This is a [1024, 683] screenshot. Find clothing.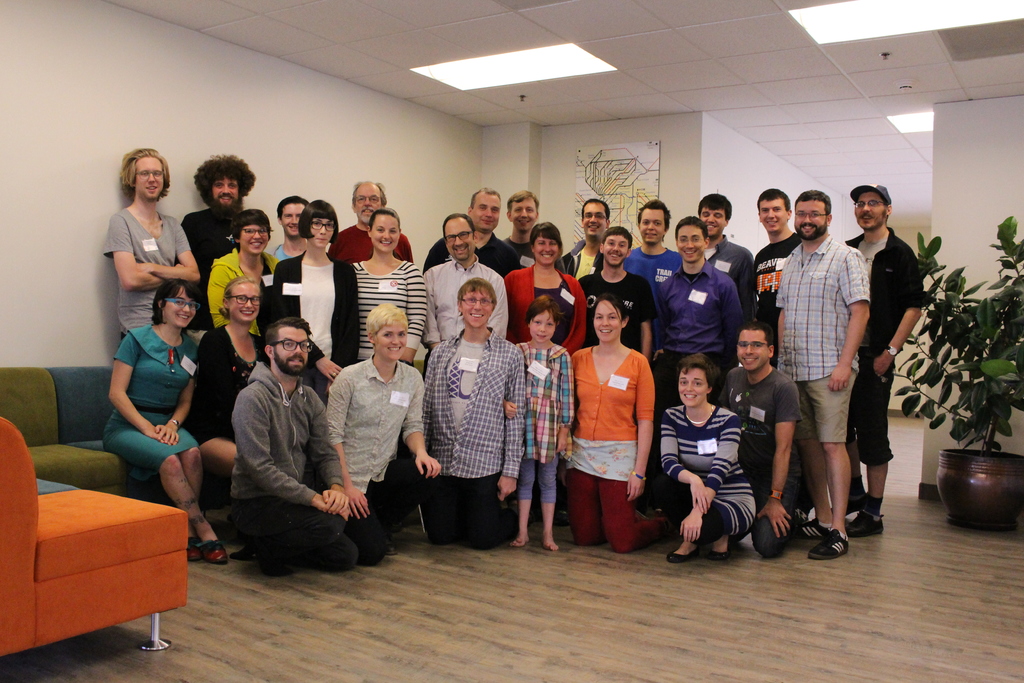
Bounding box: x1=516 y1=334 x2=572 y2=508.
